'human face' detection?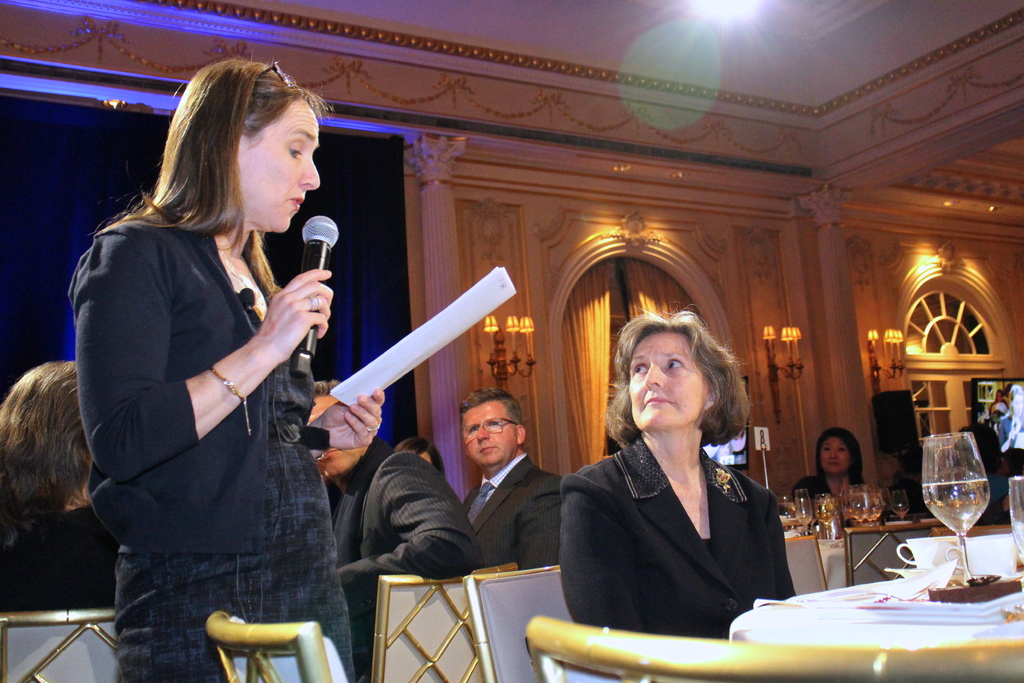
236,90,320,241
